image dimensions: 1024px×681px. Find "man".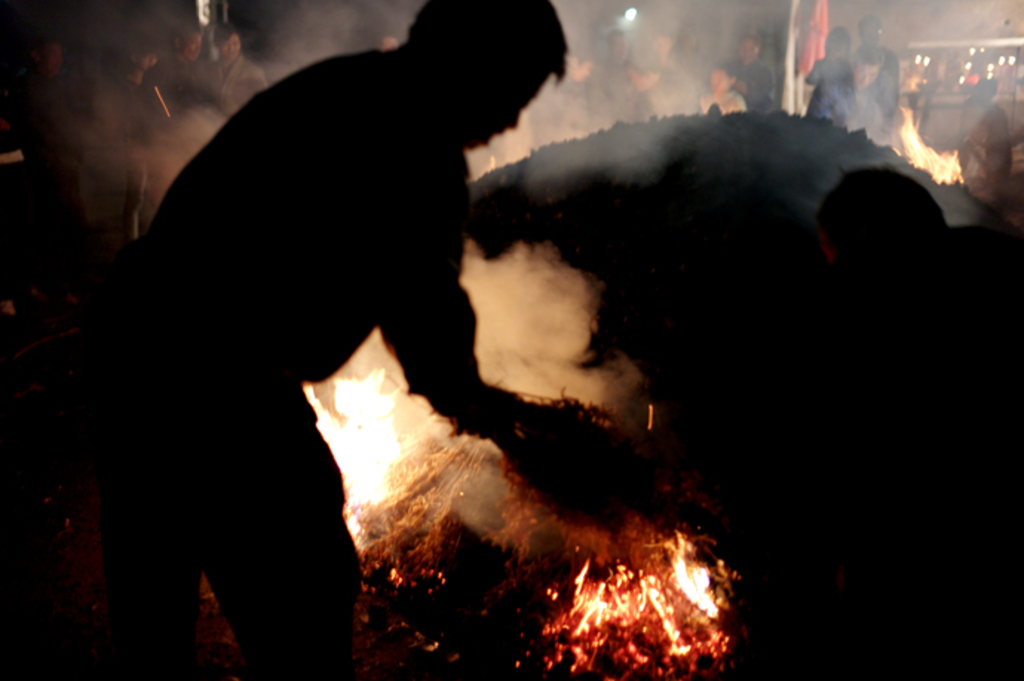
116, 37, 163, 246.
